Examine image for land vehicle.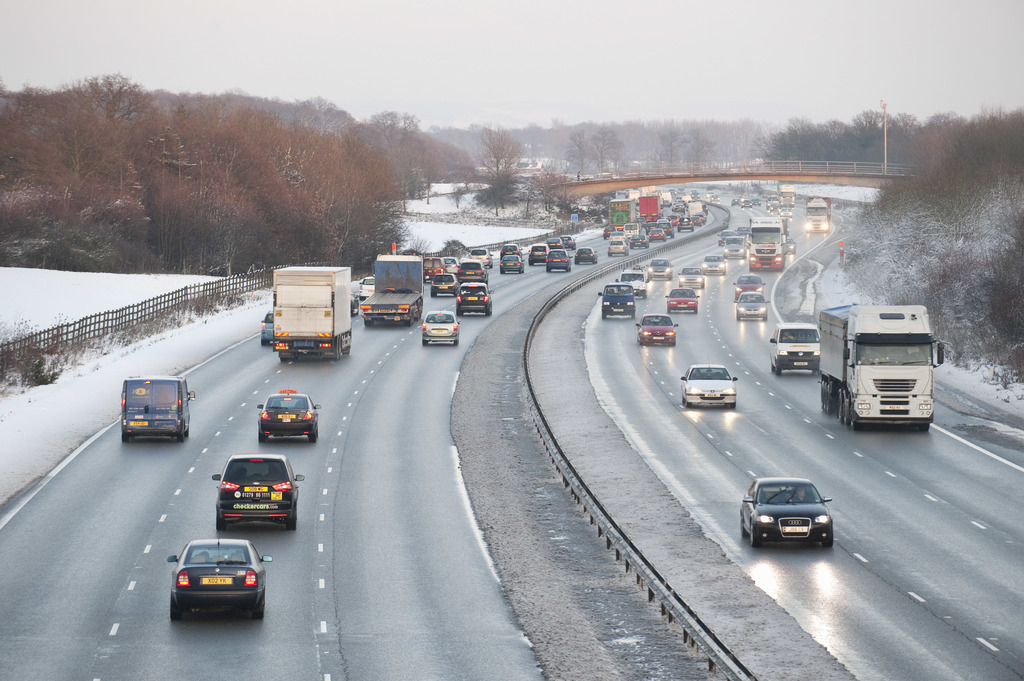
Examination result: detection(357, 253, 421, 329).
